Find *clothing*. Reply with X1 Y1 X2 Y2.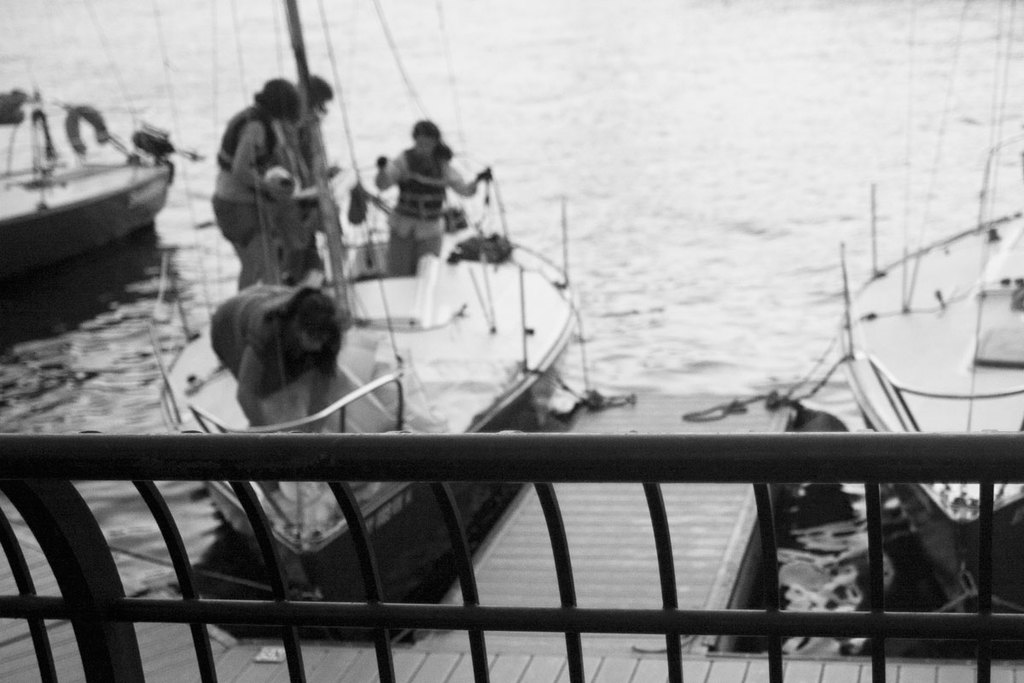
205 280 343 391.
